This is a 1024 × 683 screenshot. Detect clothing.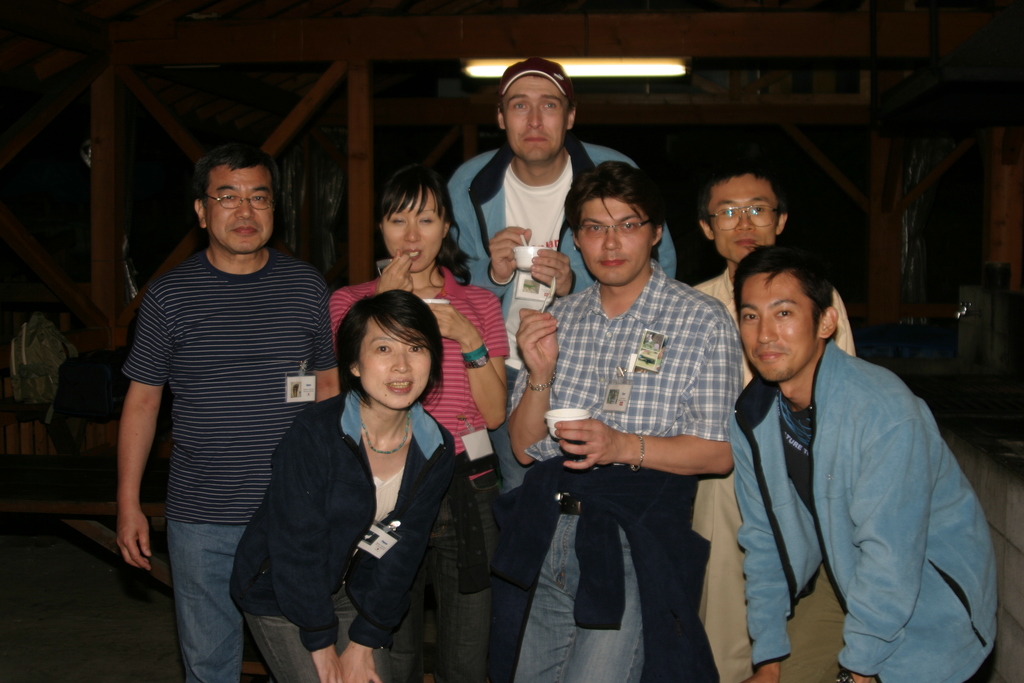
(434,139,686,374).
